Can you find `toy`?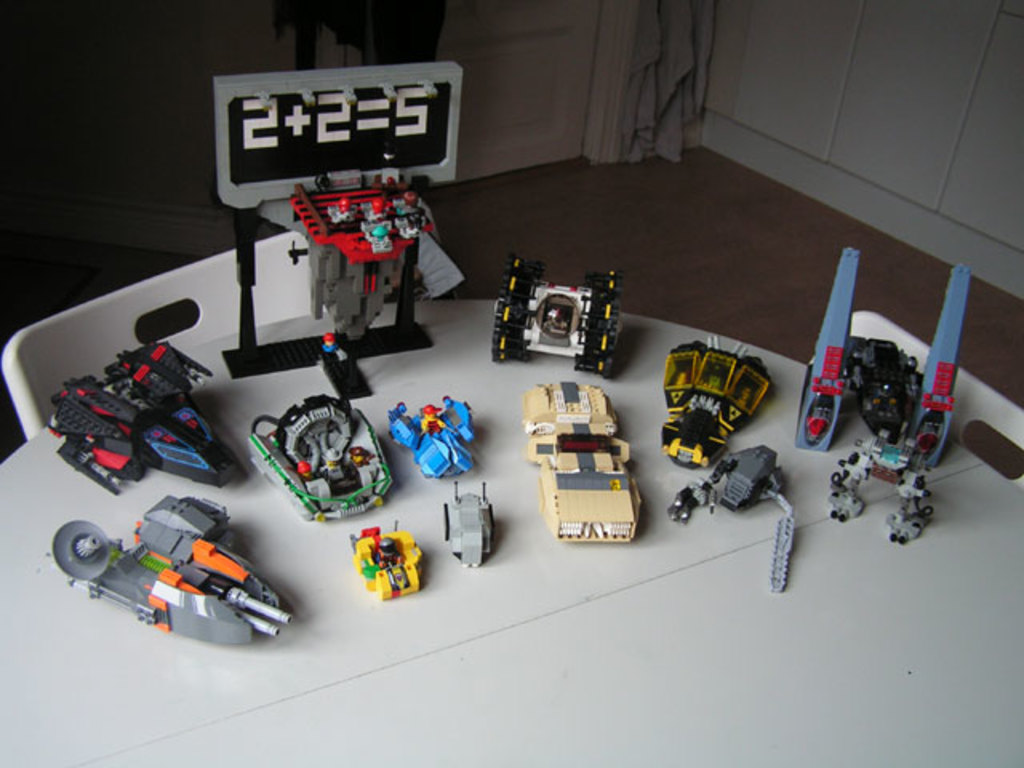
Yes, bounding box: BBox(386, 387, 474, 478).
